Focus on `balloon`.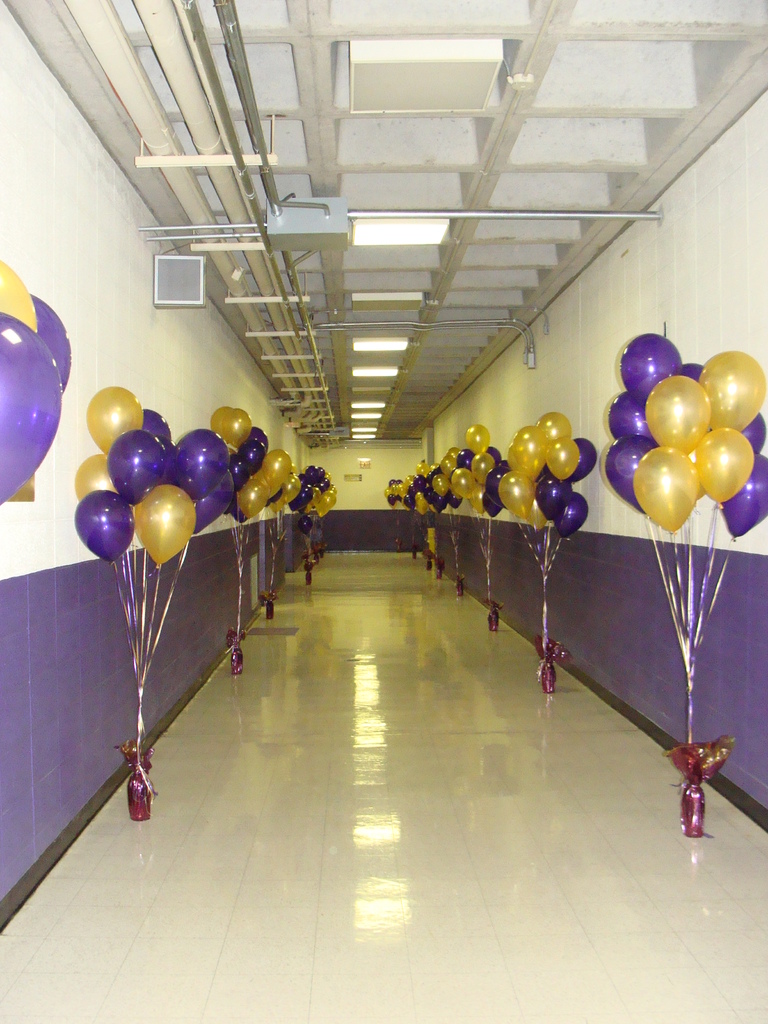
Focused at <bbox>569, 435, 596, 484</bbox>.
